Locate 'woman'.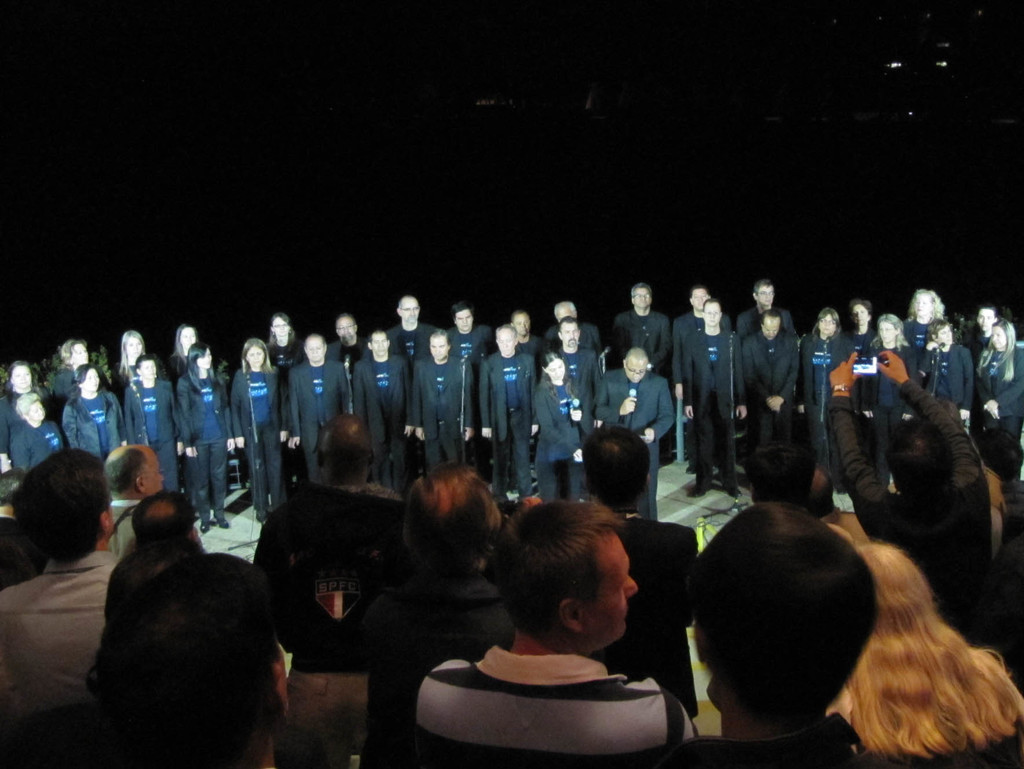
Bounding box: detection(886, 277, 947, 383).
